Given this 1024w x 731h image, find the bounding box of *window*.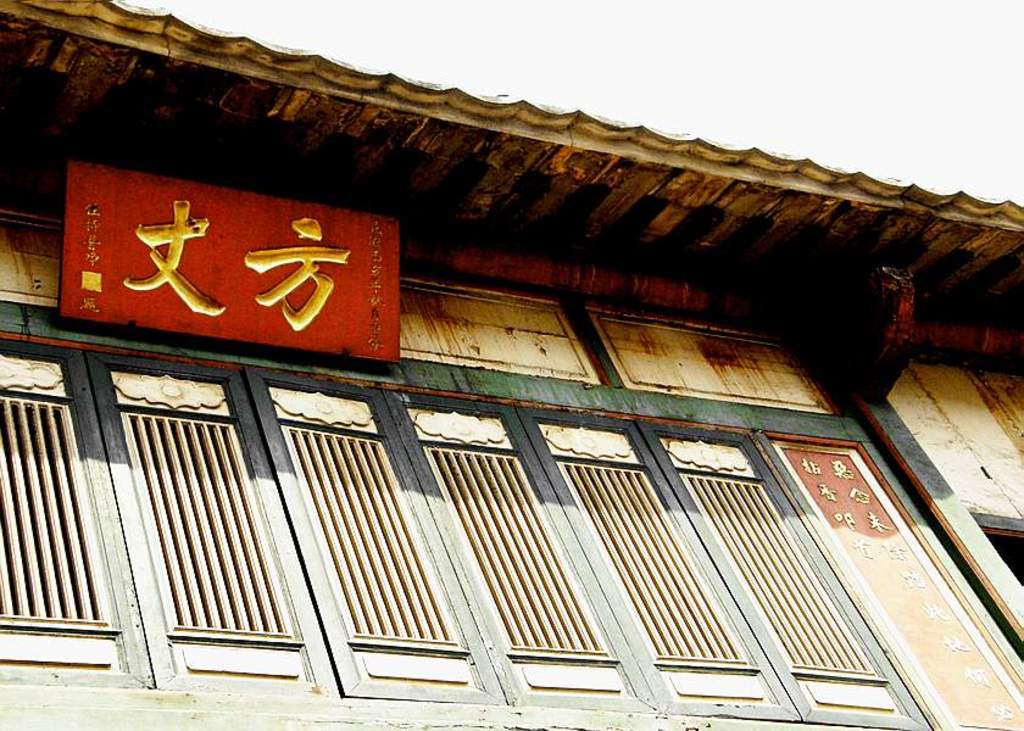
{"x1": 670, "y1": 467, "x2": 879, "y2": 681}.
